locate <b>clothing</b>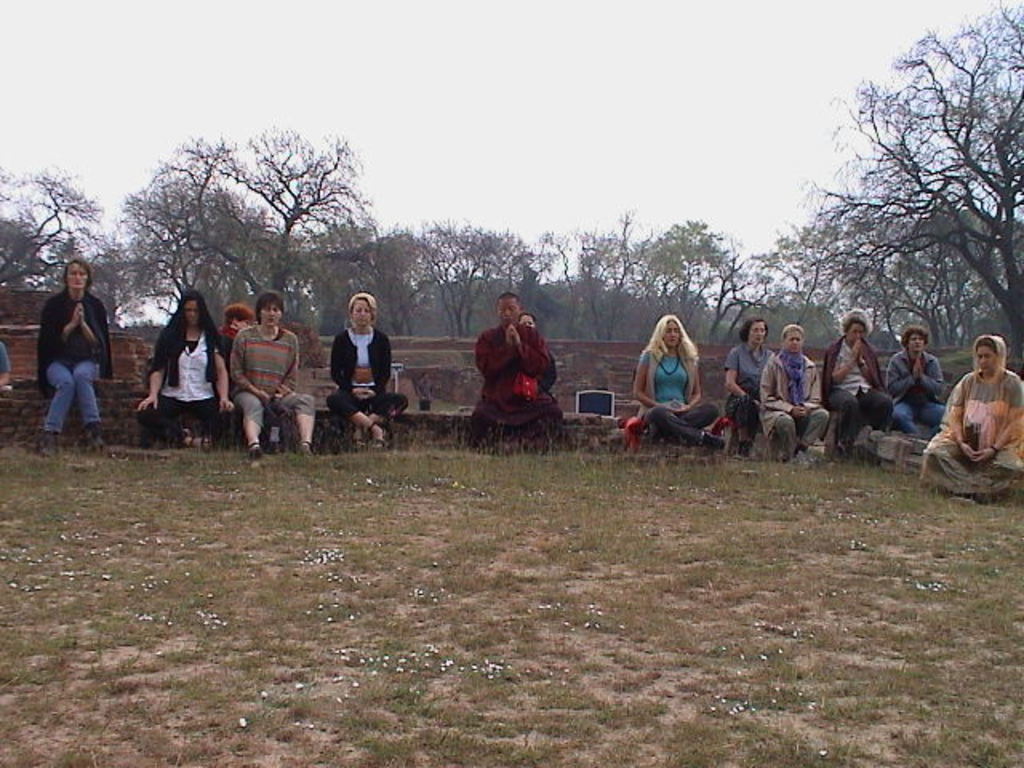
pyautogui.locateOnScreen(635, 344, 723, 445)
